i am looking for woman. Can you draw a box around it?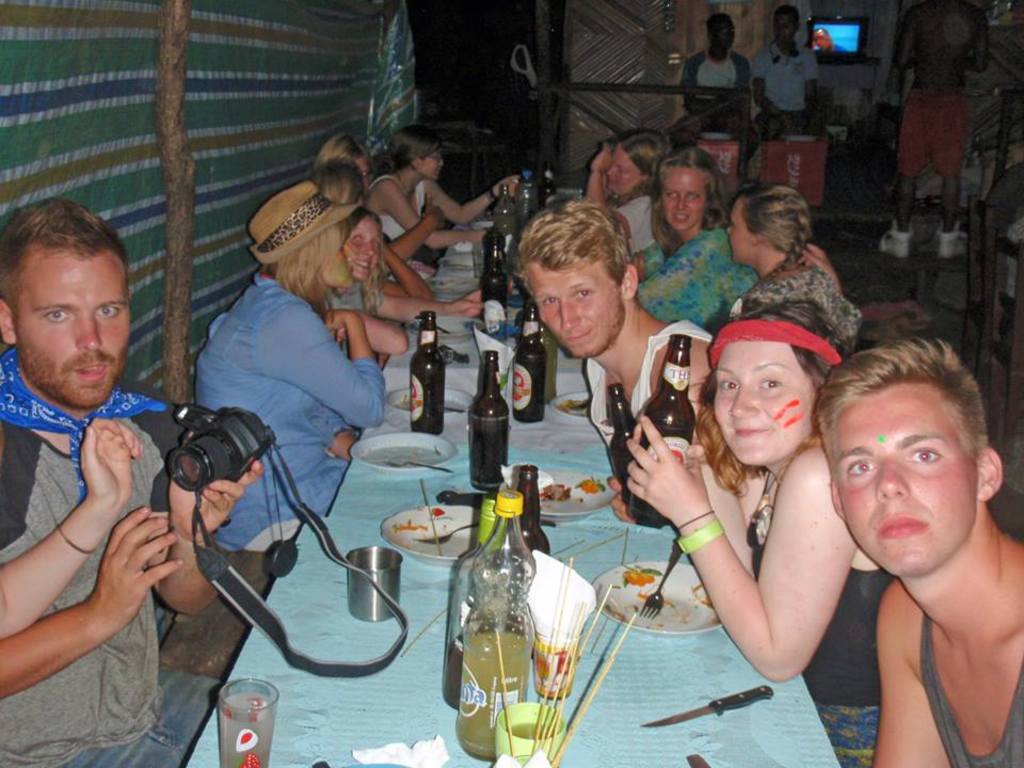
Sure, the bounding box is 369/129/526/259.
